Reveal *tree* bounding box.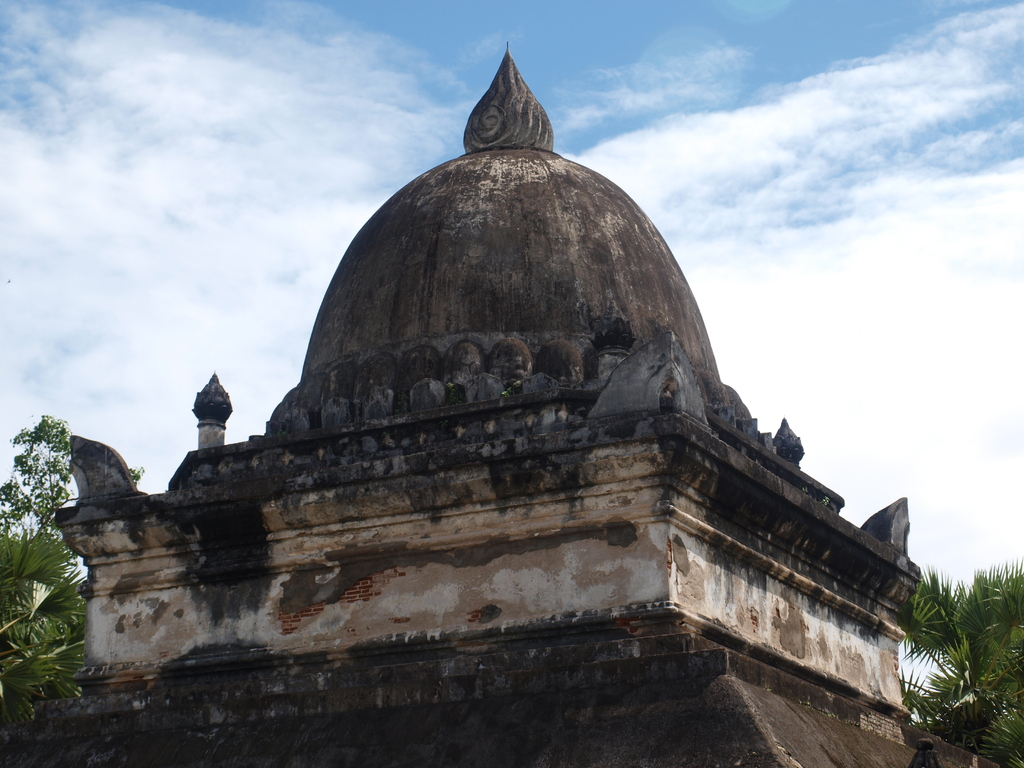
Revealed: 0 413 147 557.
